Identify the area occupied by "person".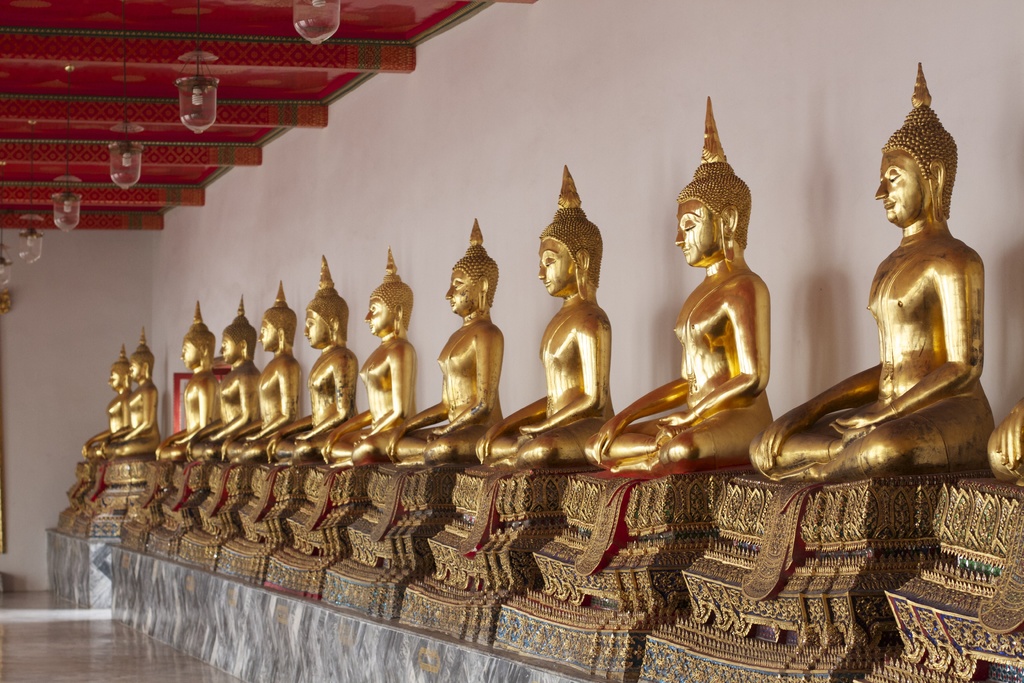
Area: <region>271, 253, 351, 461</region>.
